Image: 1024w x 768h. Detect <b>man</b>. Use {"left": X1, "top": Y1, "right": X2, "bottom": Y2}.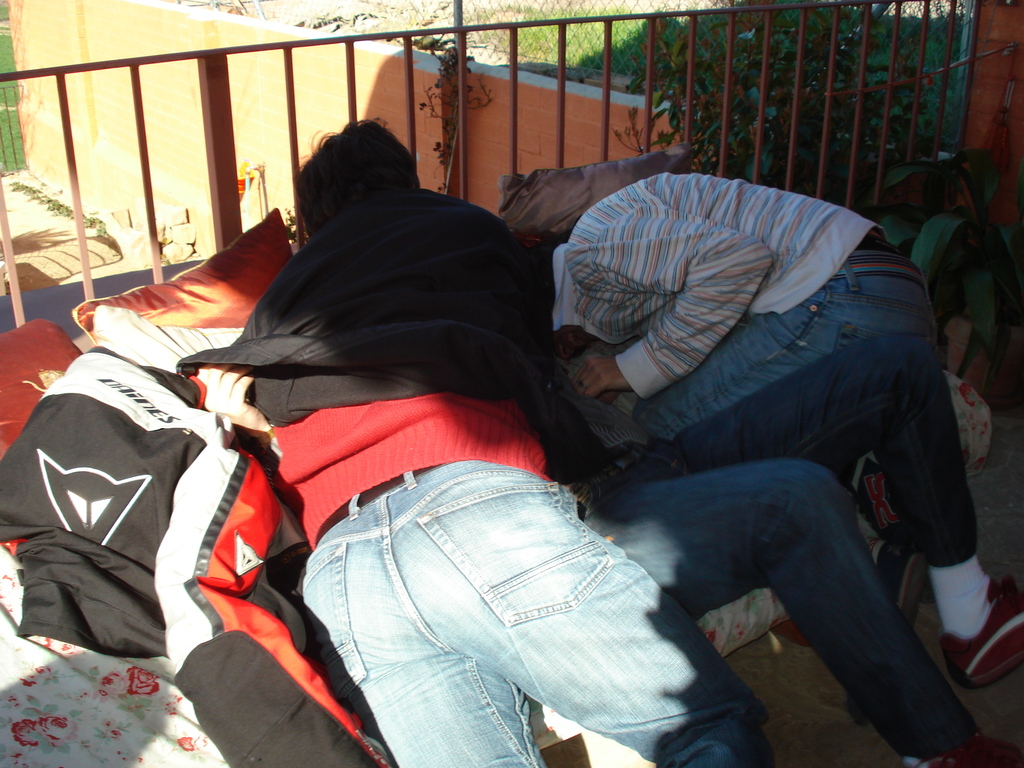
{"left": 177, "top": 120, "right": 778, "bottom": 767}.
